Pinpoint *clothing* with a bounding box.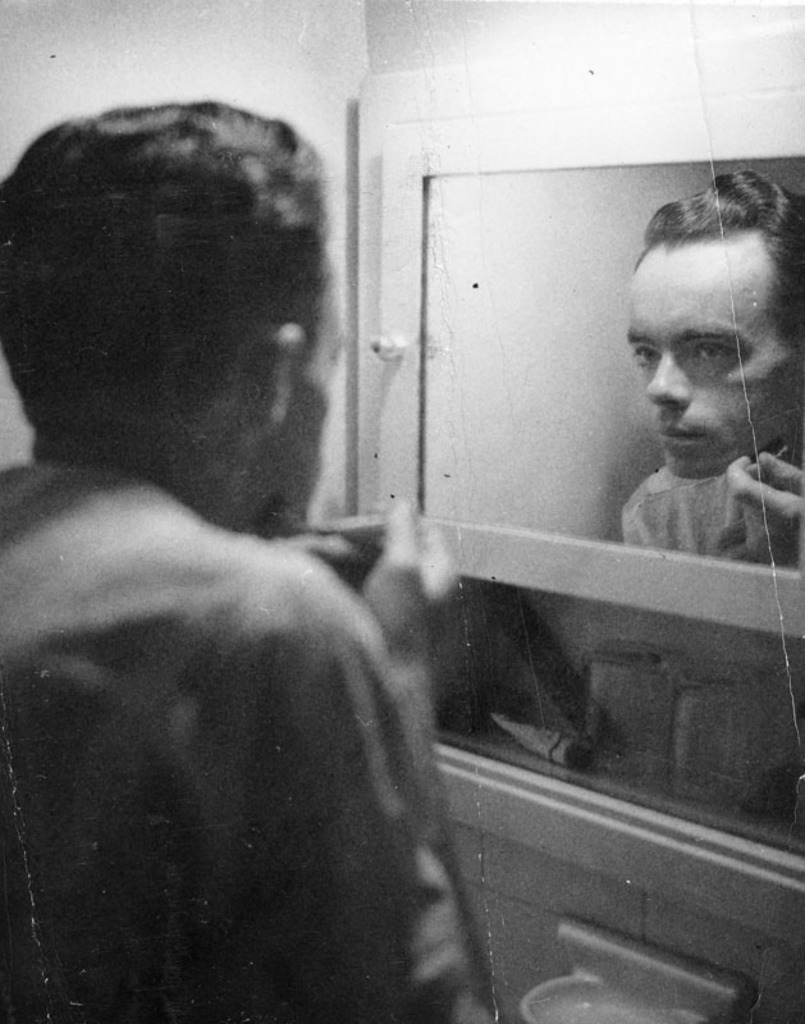
box(19, 393, 512, 1023).
